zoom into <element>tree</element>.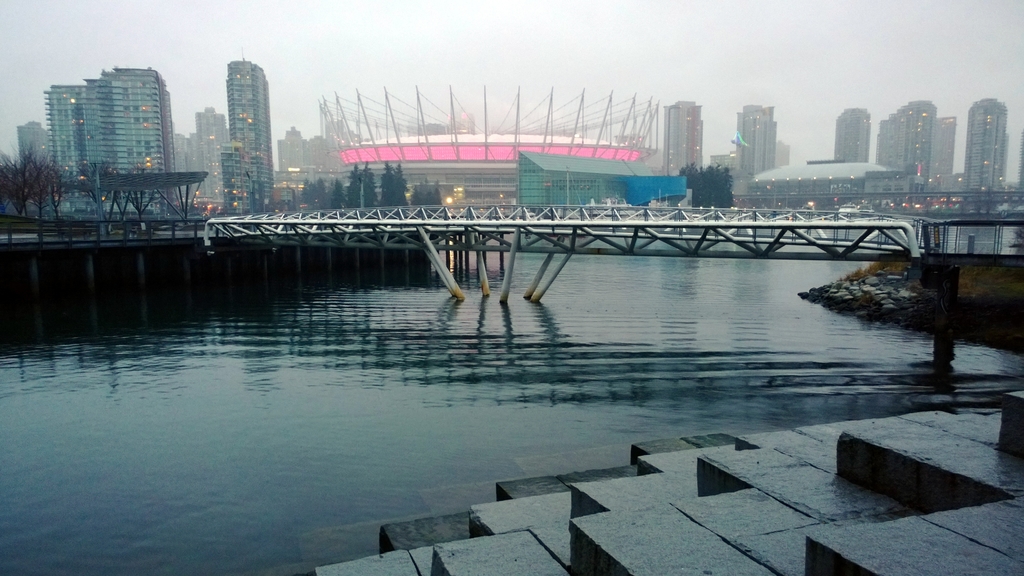
Zoom target: (left=422, top=189, right=444, bottom=206).
